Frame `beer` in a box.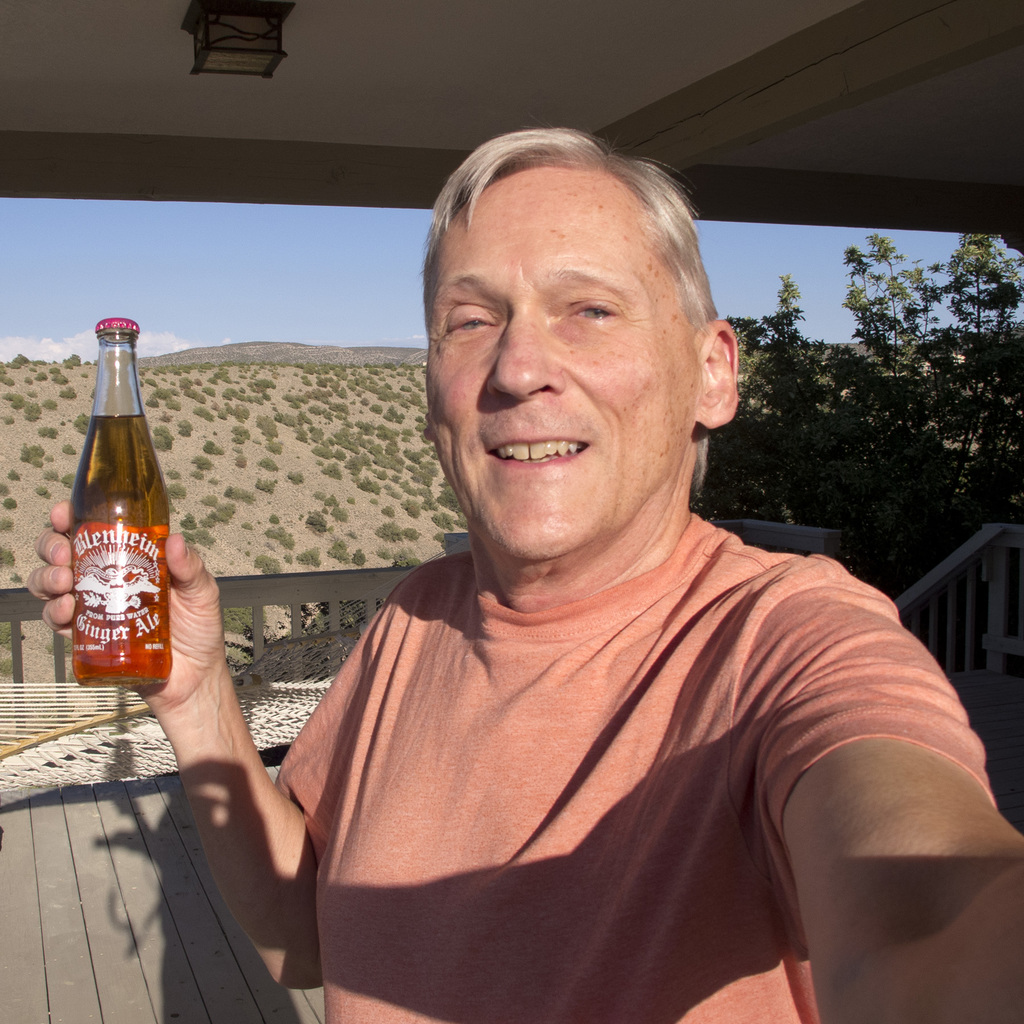
(56, 316, 173, 737).
